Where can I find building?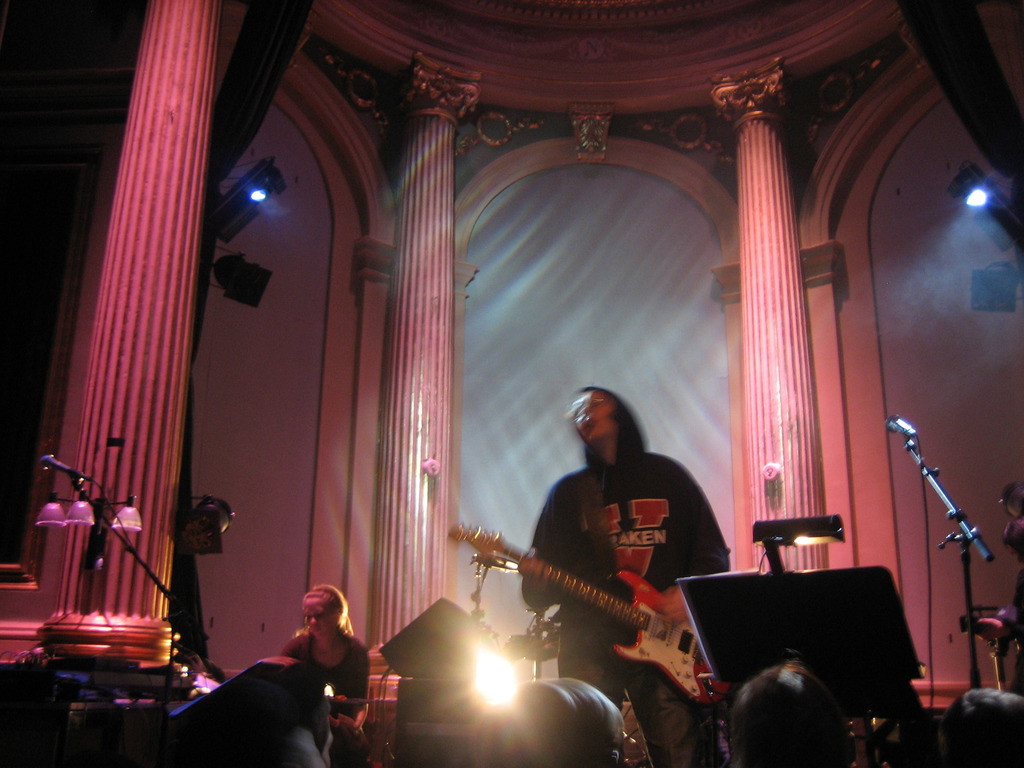
You can find it at pyautogui.locateOnScreen(0, 0, 1023, 767).
